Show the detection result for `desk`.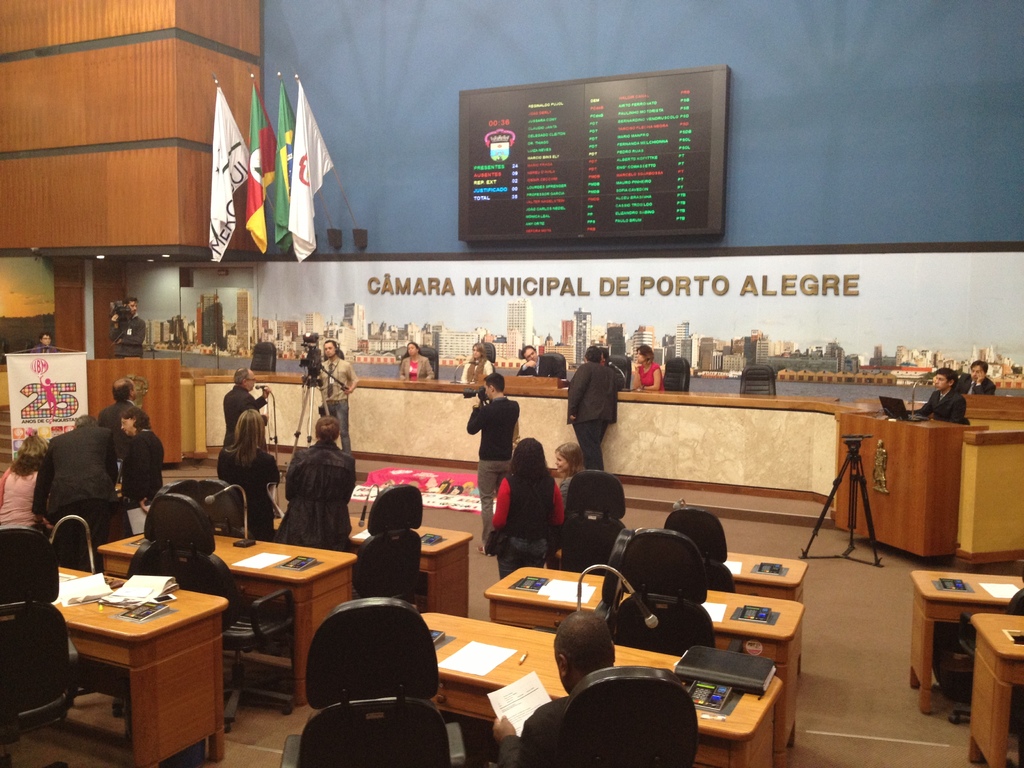
{"left": 965, "top": 609, "right": 1023, "bottom": 767}.
